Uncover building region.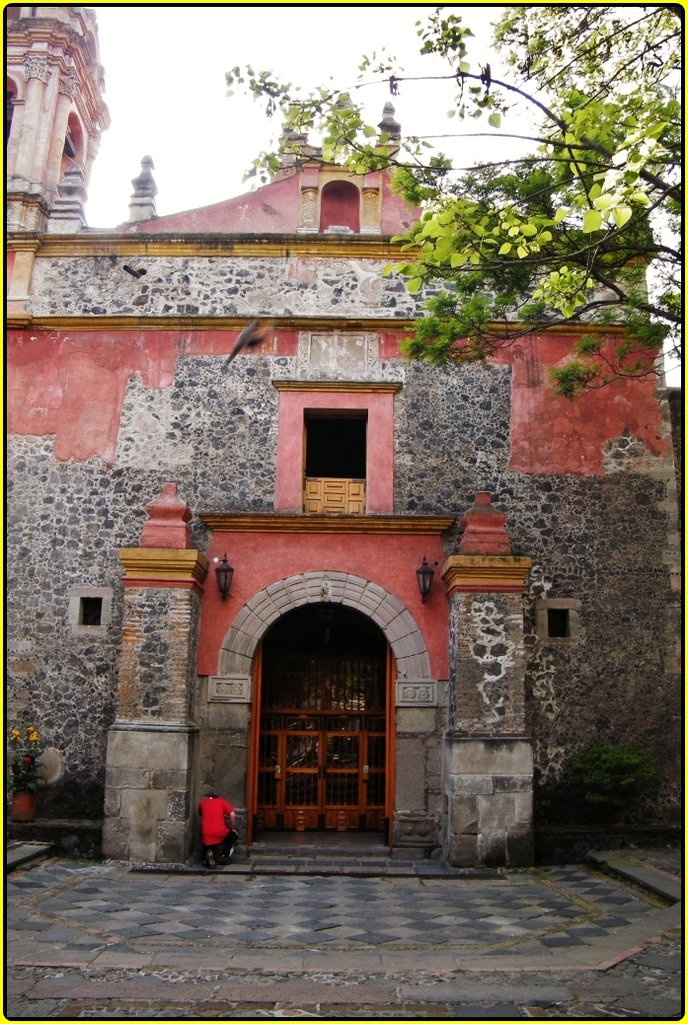
Uncovered: x1=5 y1=8 x2=682 y2=861.
